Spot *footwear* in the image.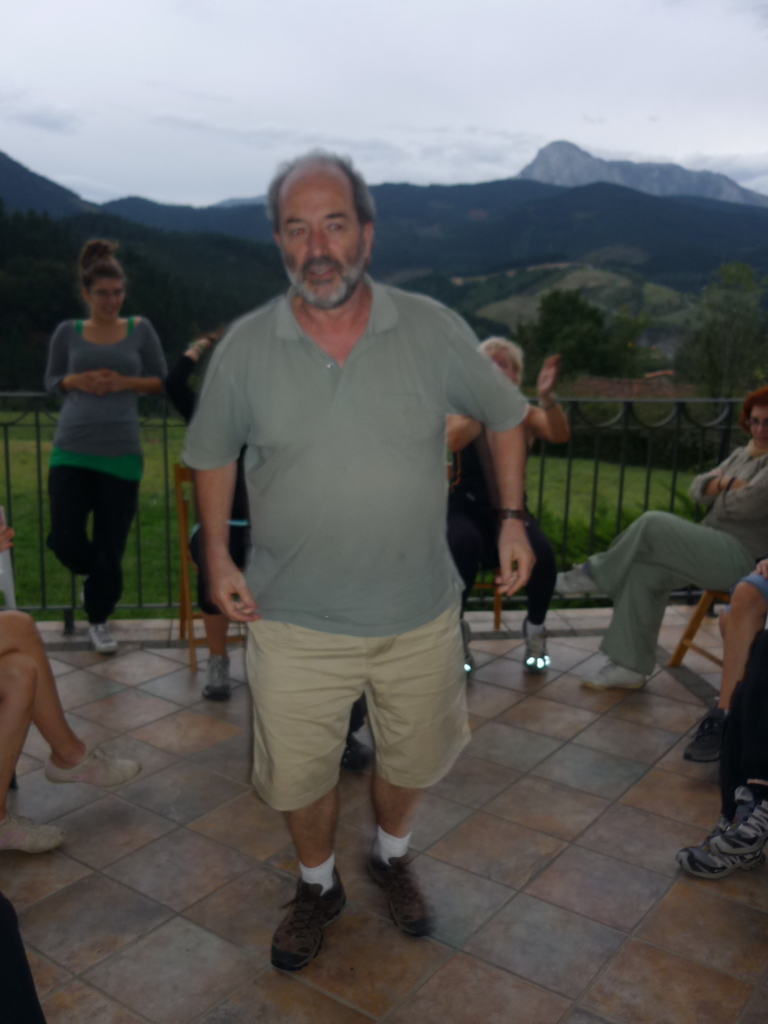
*footwear* found at 41,751,134,777.
